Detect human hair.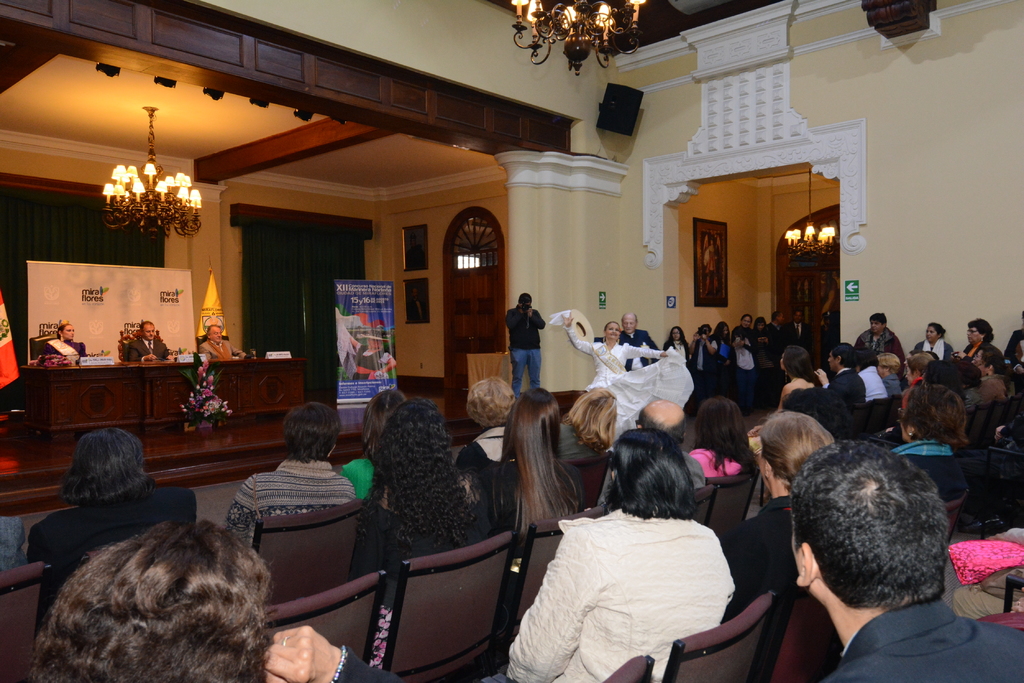
Detected at box=[356, 387, 409, 460].
